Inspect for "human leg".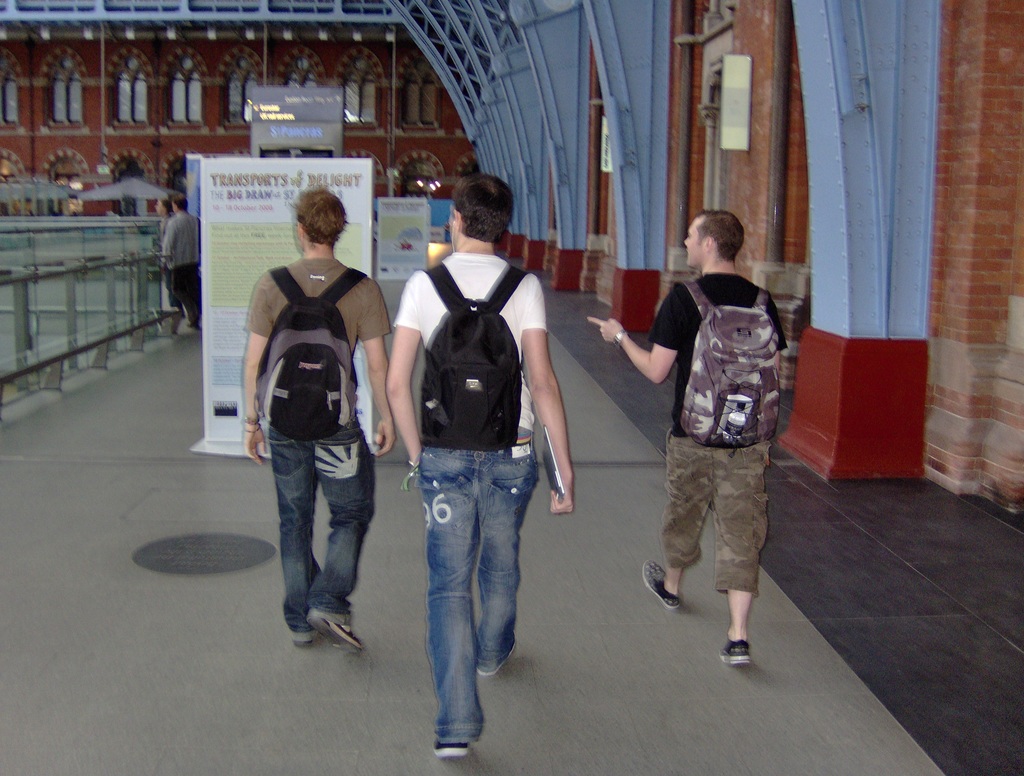
Inspection: bbox(485, 430, 519, 675).
